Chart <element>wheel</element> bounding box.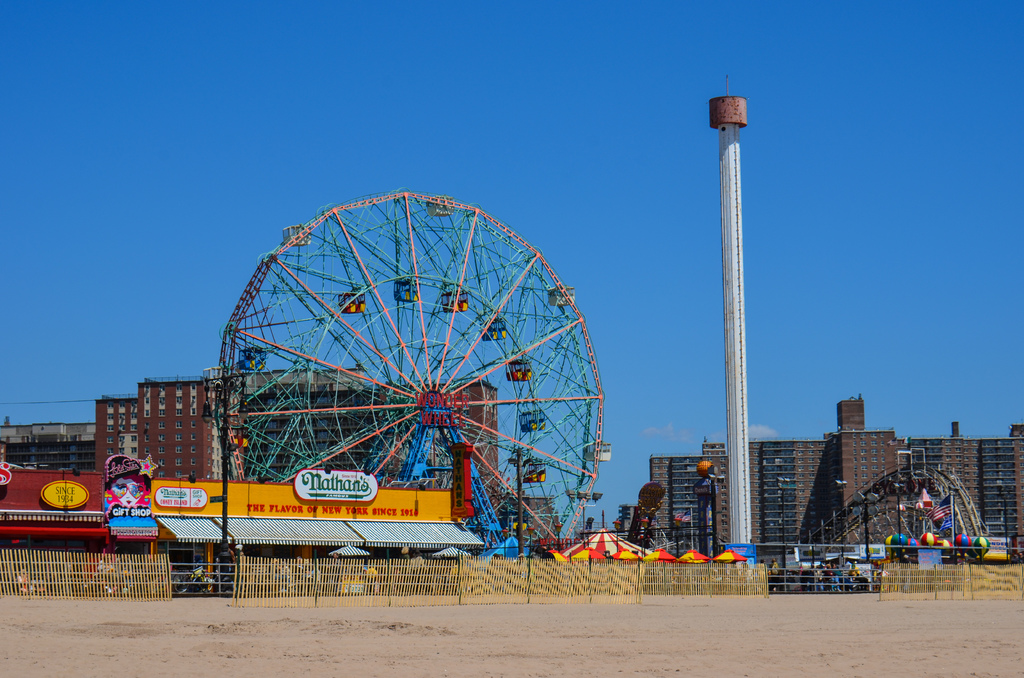
Charted: crop(195, 175, 590, 550).
